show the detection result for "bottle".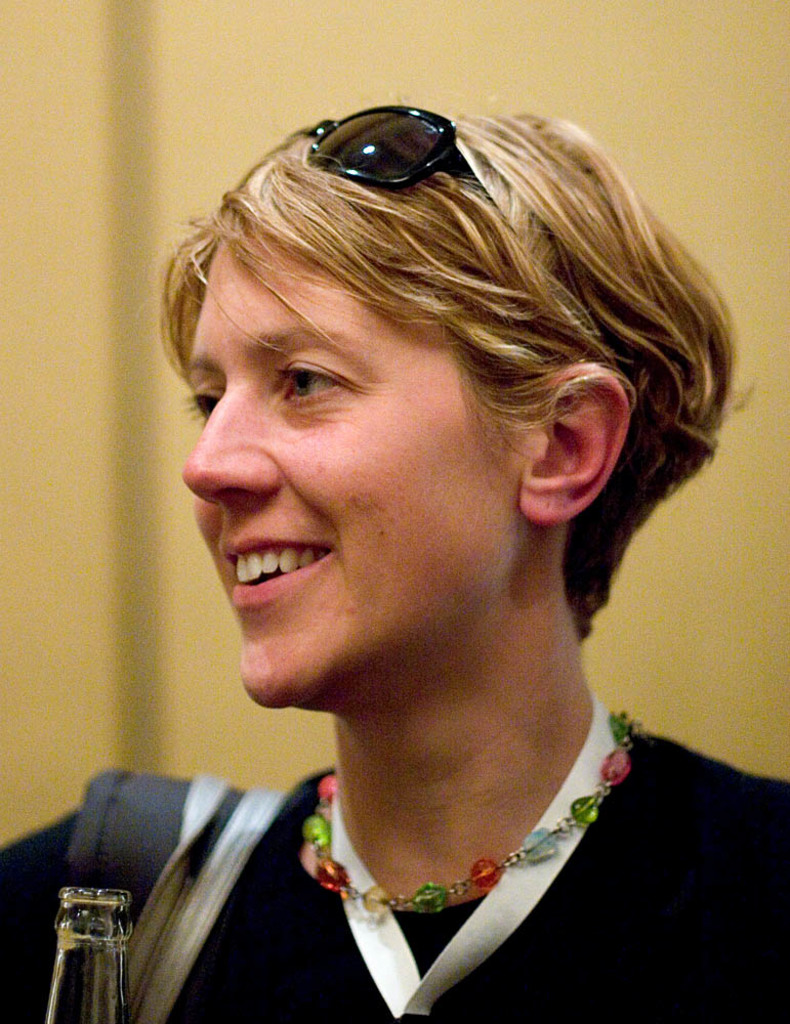
left=34, top=905, right=131, bottom=1017.
